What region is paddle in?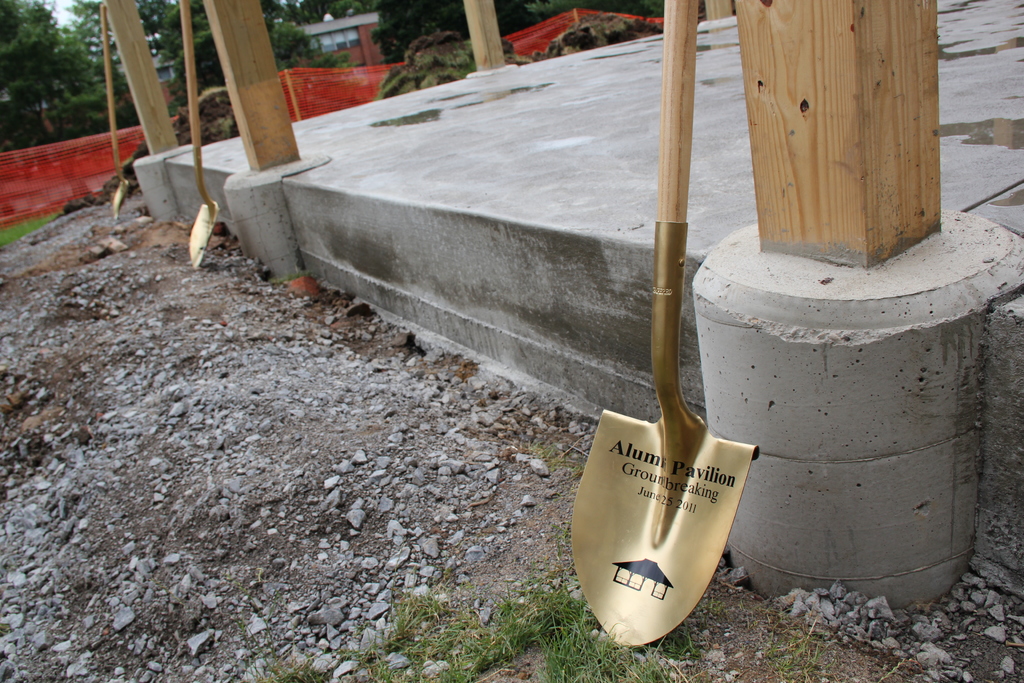
select_region(571, 108, 799, 643).
